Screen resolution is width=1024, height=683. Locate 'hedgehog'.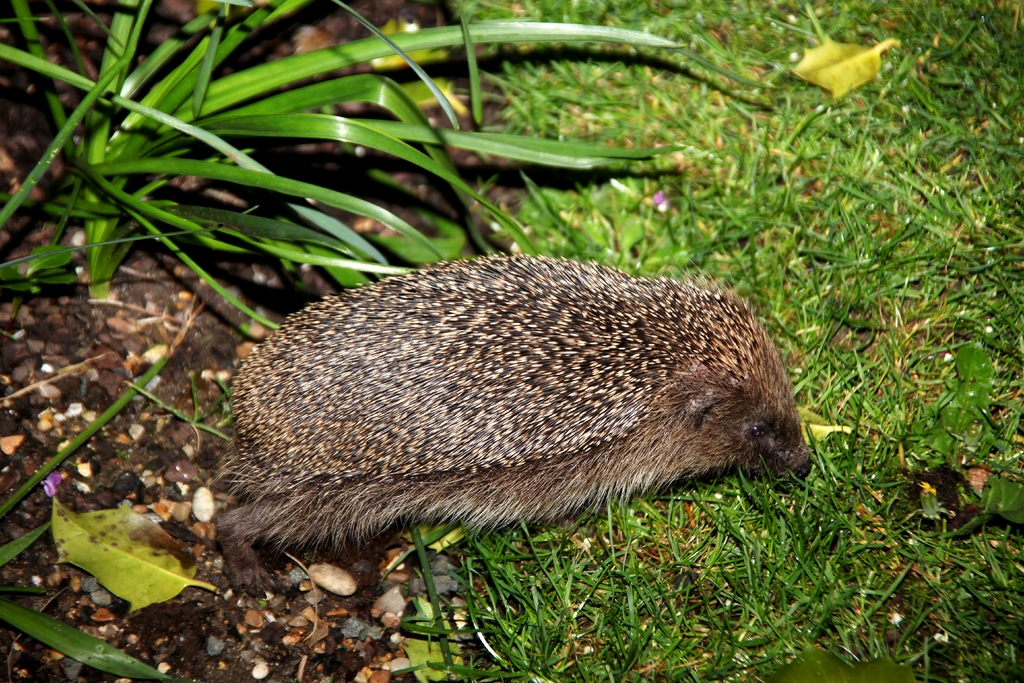
bbox=(209, 249, 813, 598).
